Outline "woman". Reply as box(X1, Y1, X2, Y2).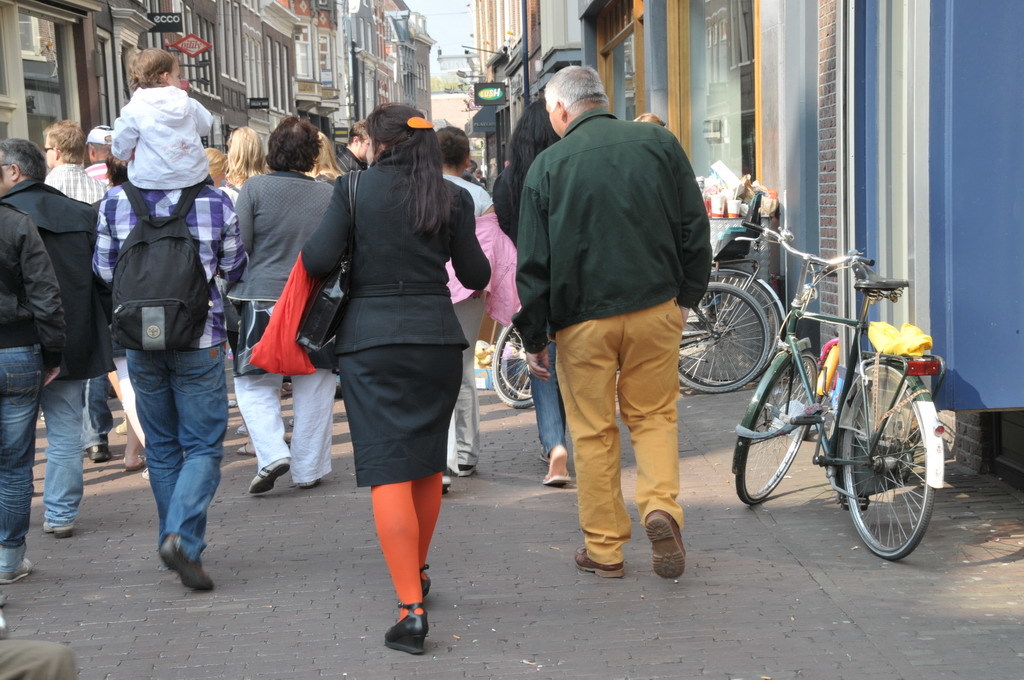
box(489, 99, 671, 490).
